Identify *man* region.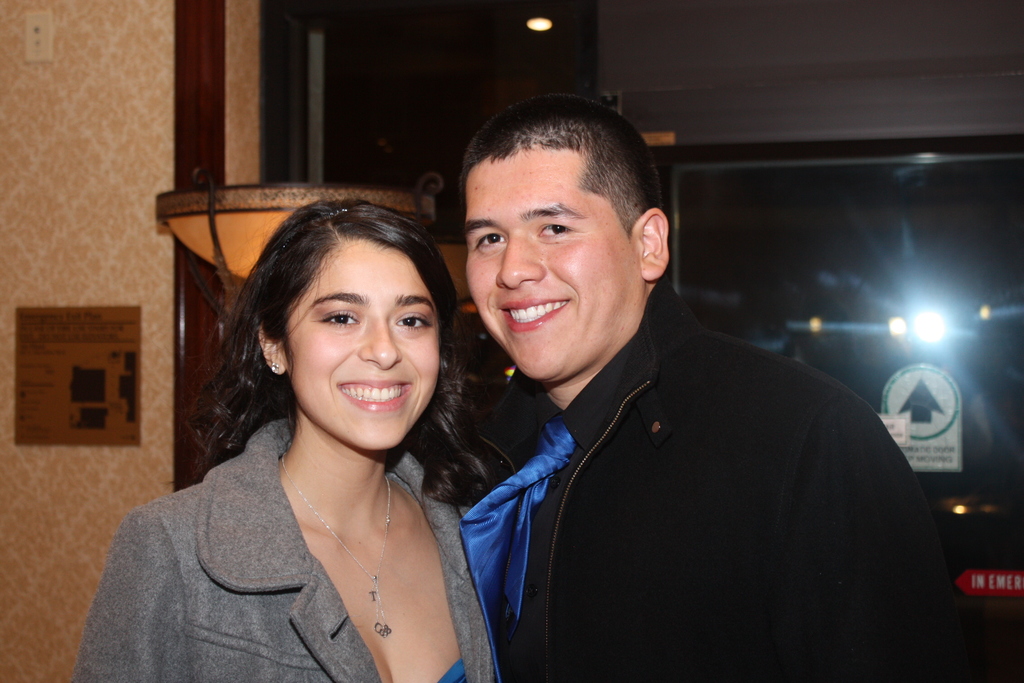
Region: bbox(418, 107, 940, 672).
